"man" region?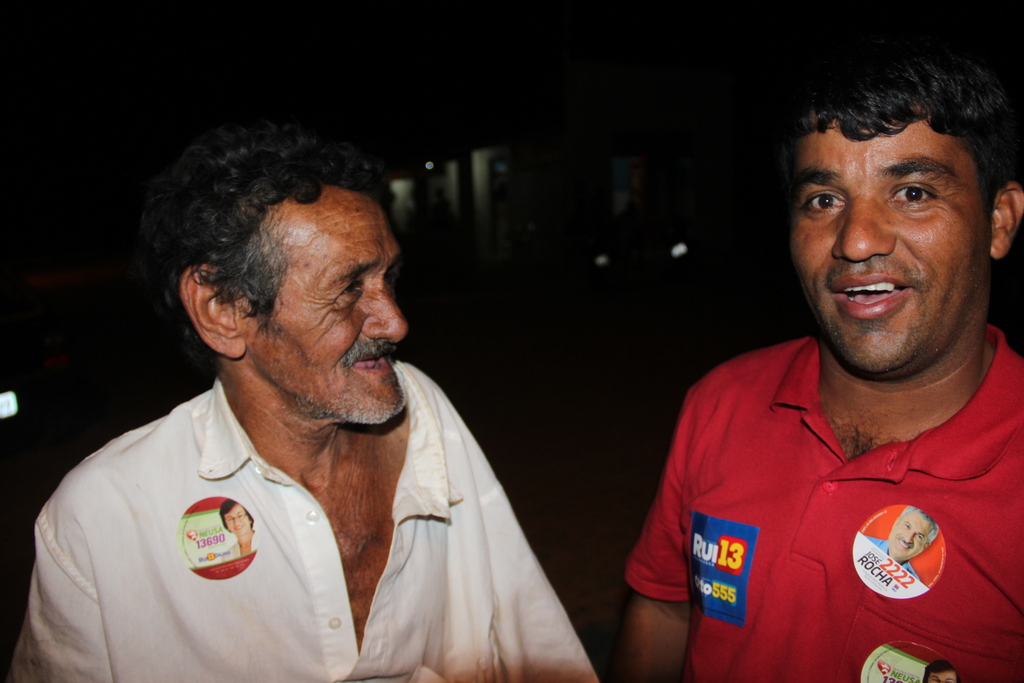
22, 93, 589, 682
